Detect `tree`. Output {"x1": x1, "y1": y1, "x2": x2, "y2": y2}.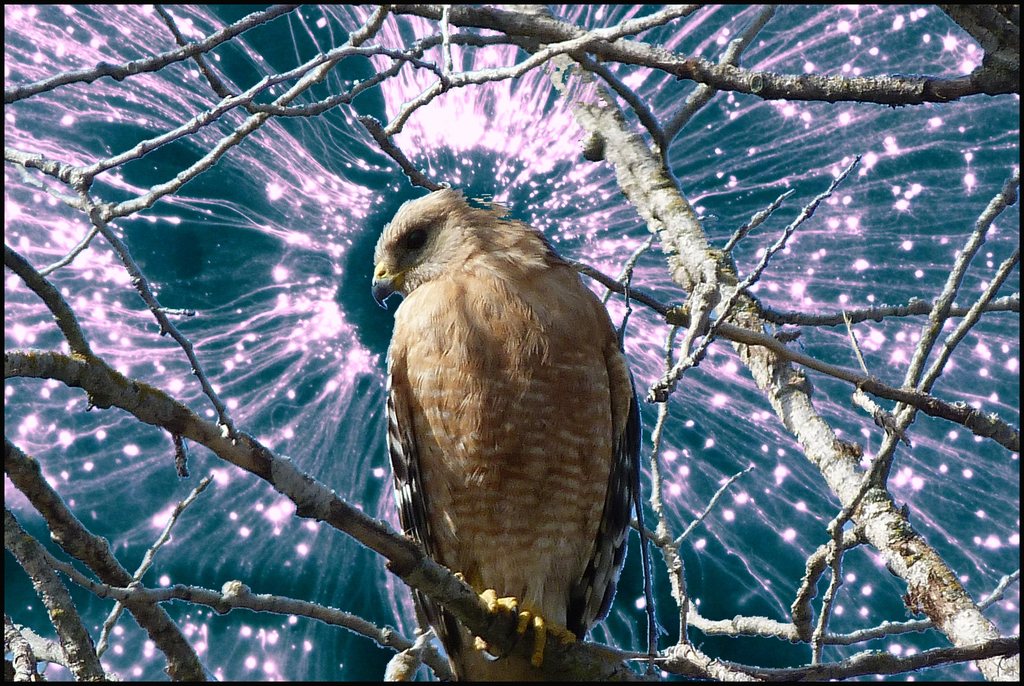
{"x1": 4, "y1": 6, "x2": 1023, "y2": 685}.
